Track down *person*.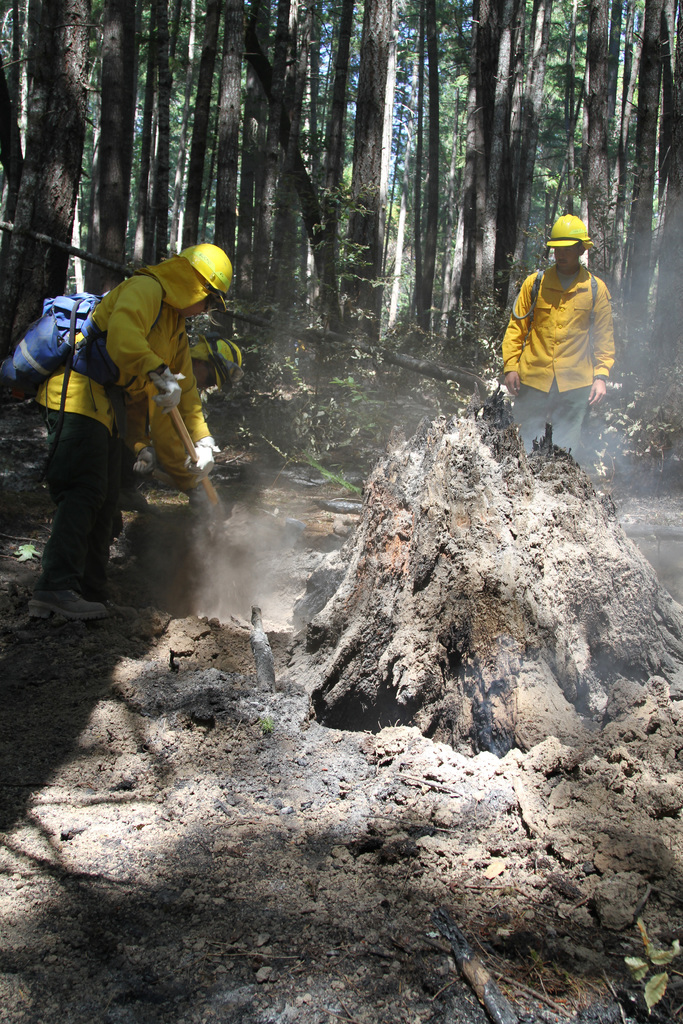
Tracked to {"left": 41, "top": 219, "right": 228, "bottom": 574}.
